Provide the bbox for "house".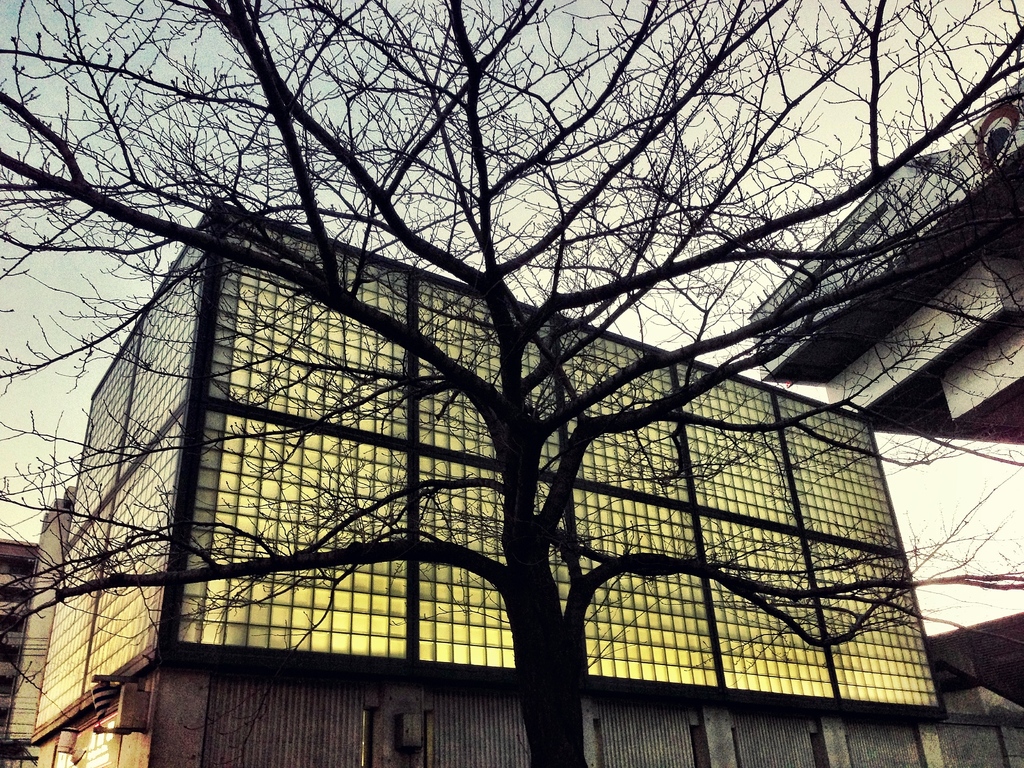
bbox=(743, 92, 1023, 451).
